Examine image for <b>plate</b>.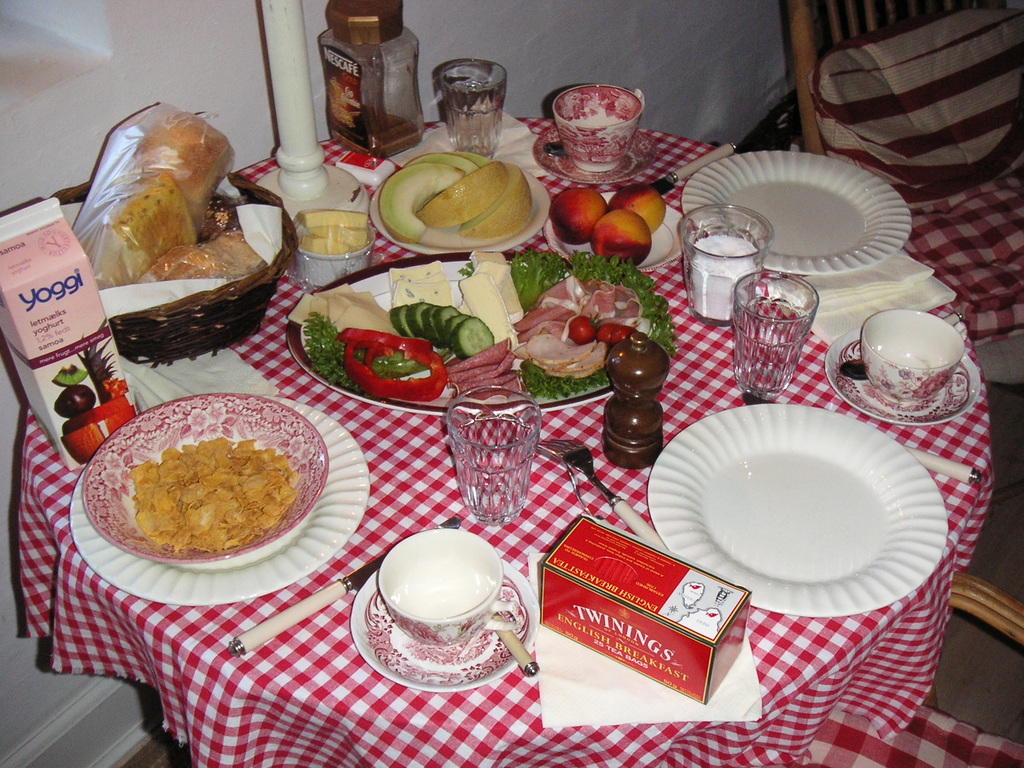
Examination result: region(682, 150, 913, 276).
